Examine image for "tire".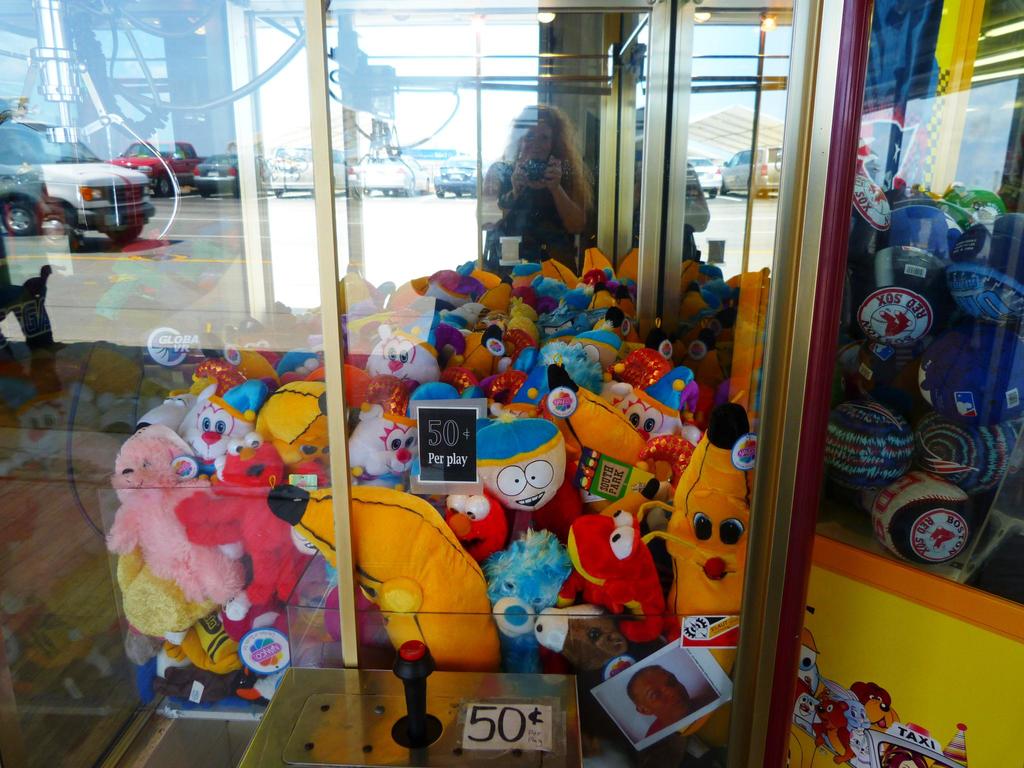
Examination result: 392,189,404,196.
